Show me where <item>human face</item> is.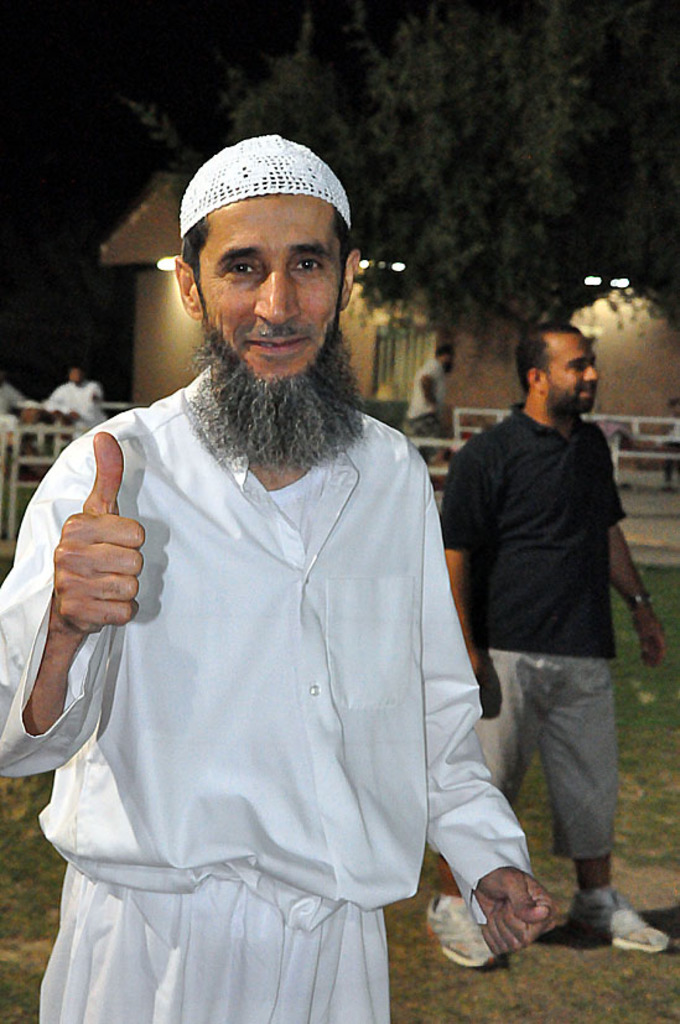
<item>human face</item> is at {"x1": 202, "y1": 197, "x2": 346, "y2": 375}.
